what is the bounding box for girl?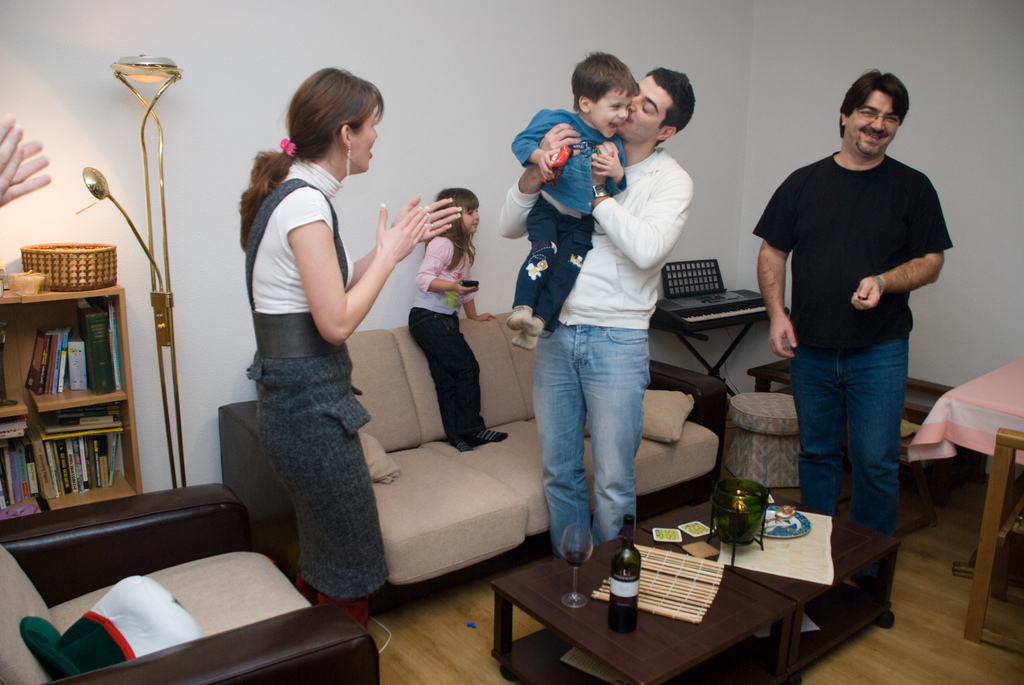
<bbox>235, 68, 463, 619</bbox>.
